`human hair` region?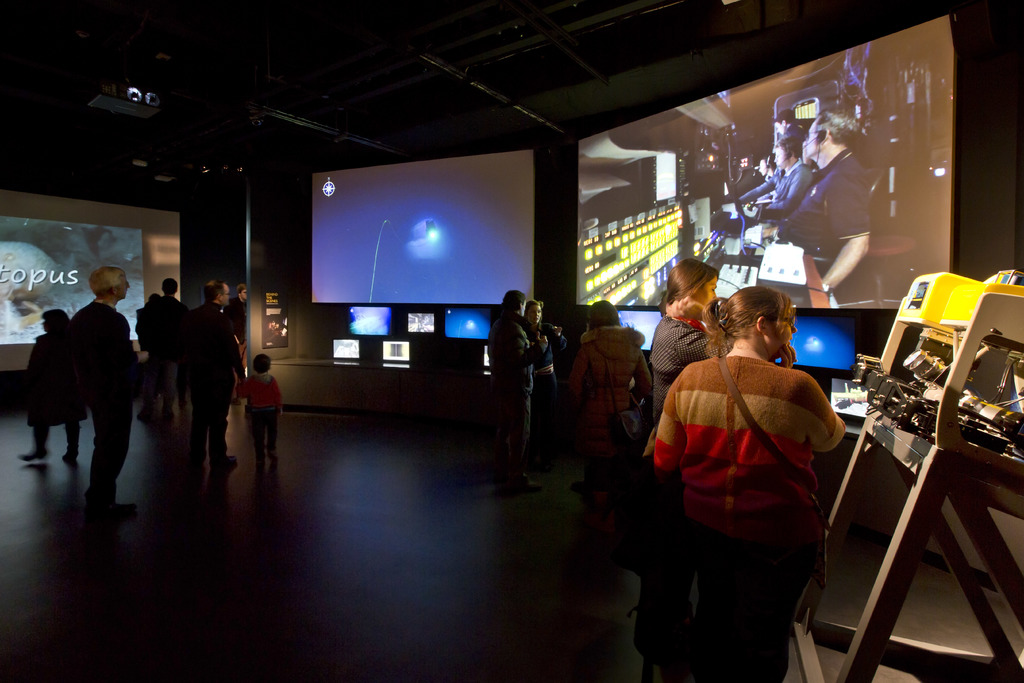
left=88, top=268, right=132, bottom=304
